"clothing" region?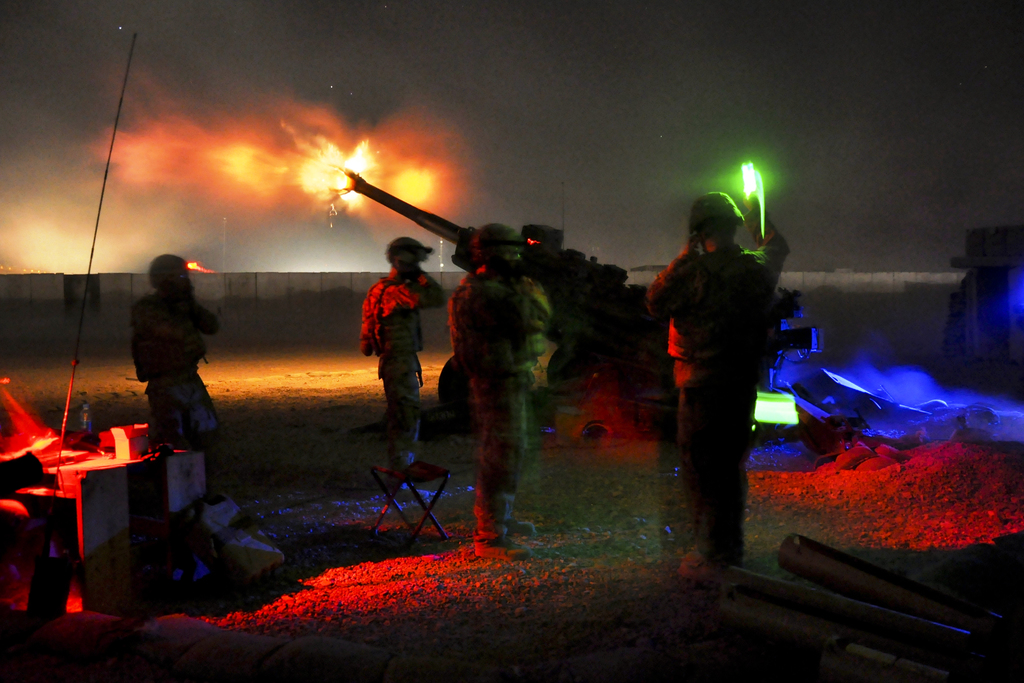
(left=643, top=201, right=790, bottom=568)
